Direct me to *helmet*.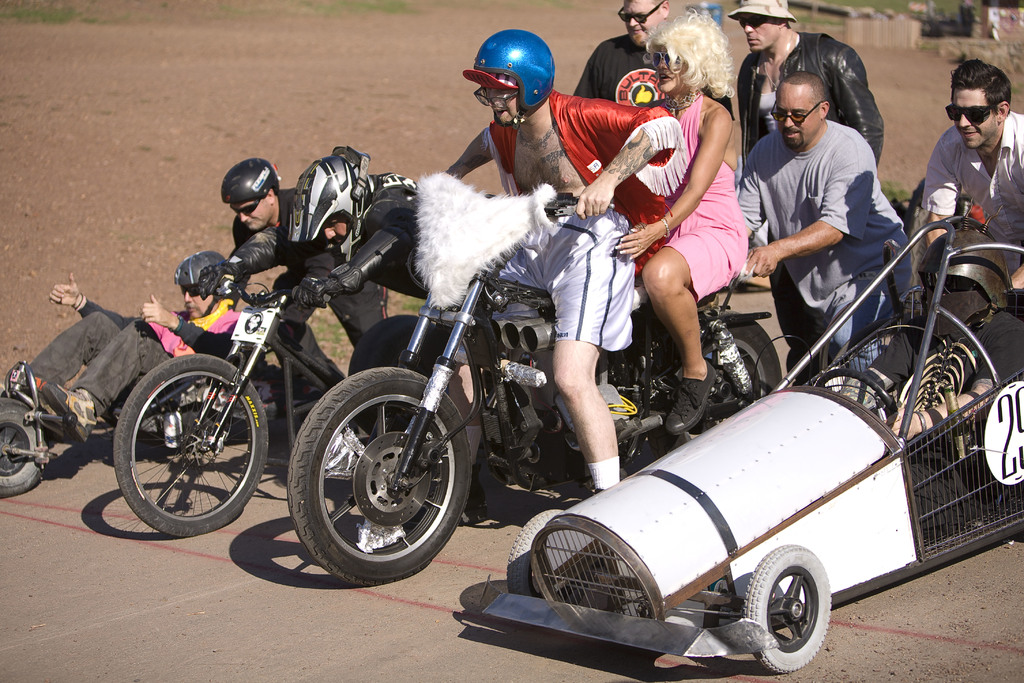
Direction: 220:159:280:206.
